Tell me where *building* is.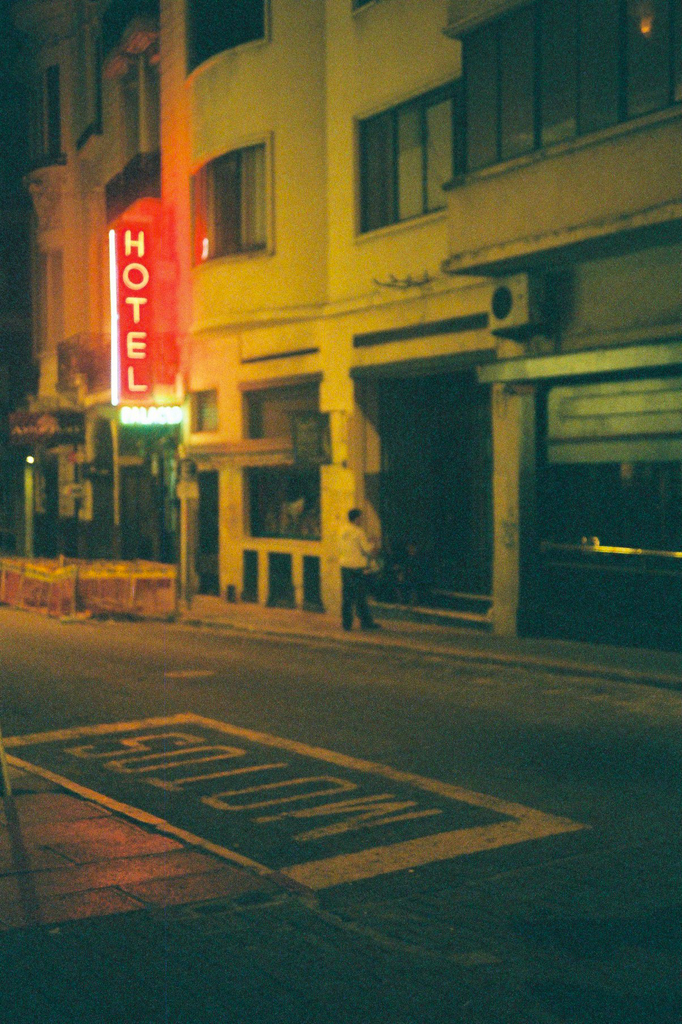
*building* is at (left=161, top=0, right=498, bottom=624).
